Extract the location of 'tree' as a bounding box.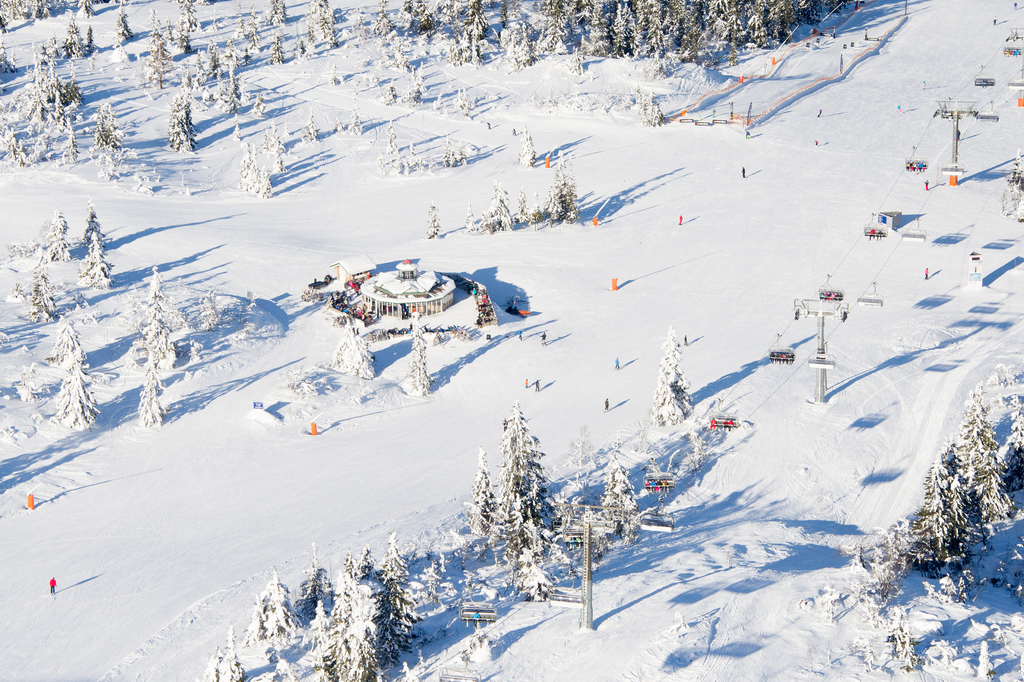
<bbox>170, 93, 194, 153</bbox>.
